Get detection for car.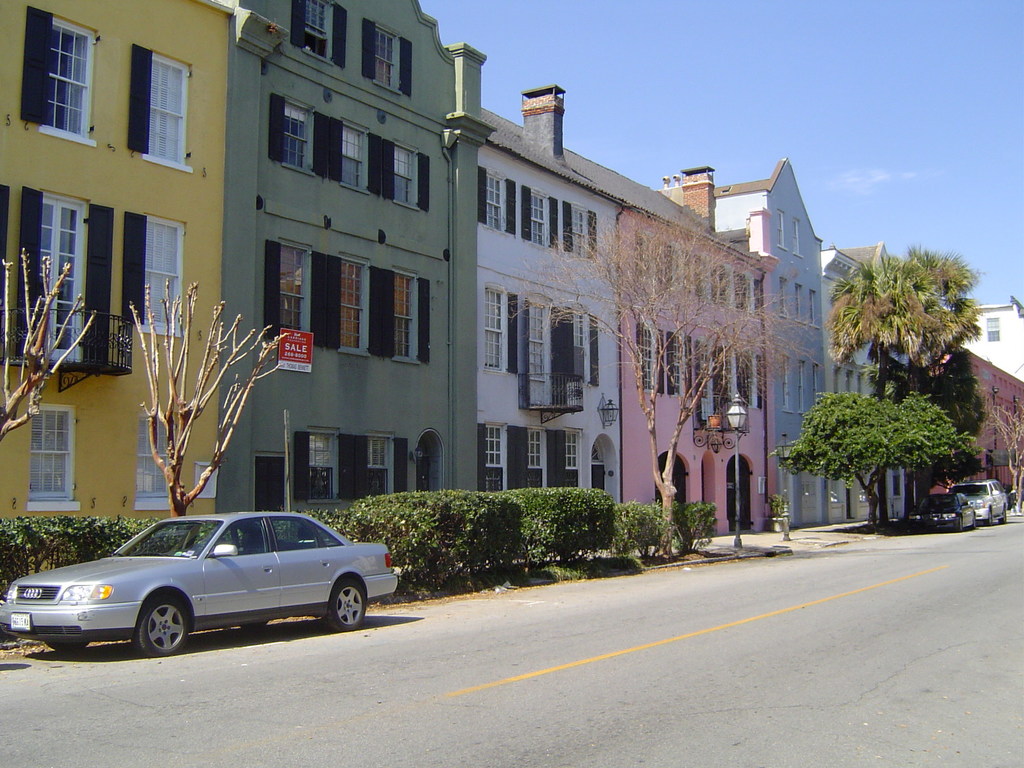
Detection: crop(948, 479, 1009, 525).
